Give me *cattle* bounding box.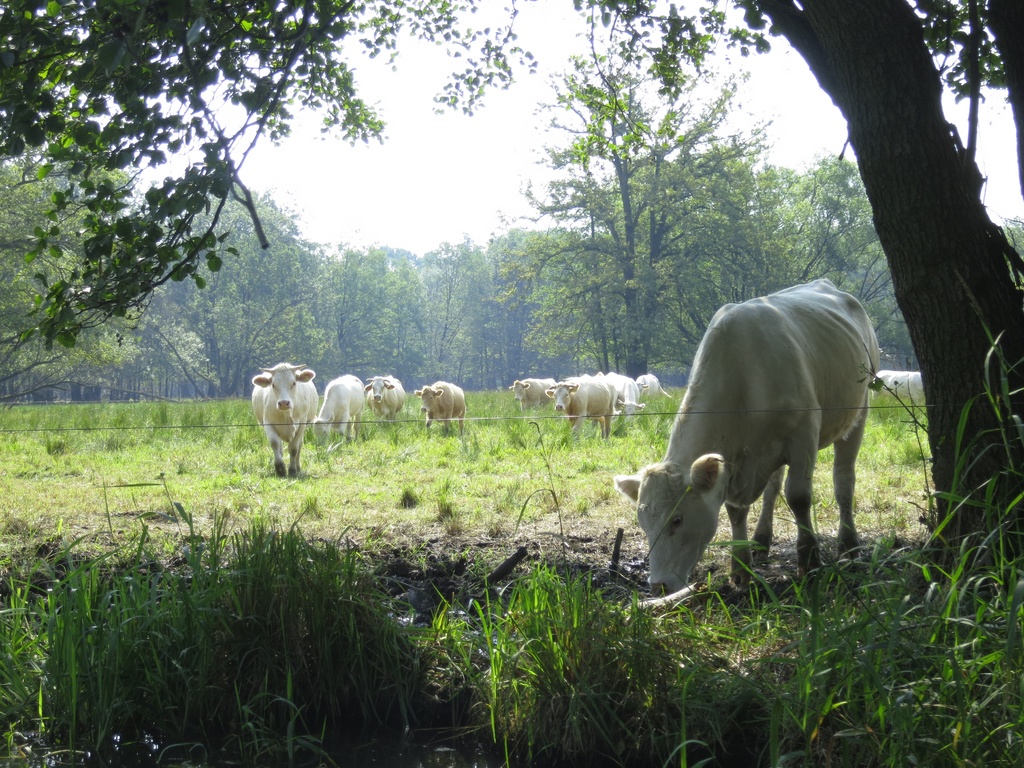
BBox(636, 374, 662, 404).
